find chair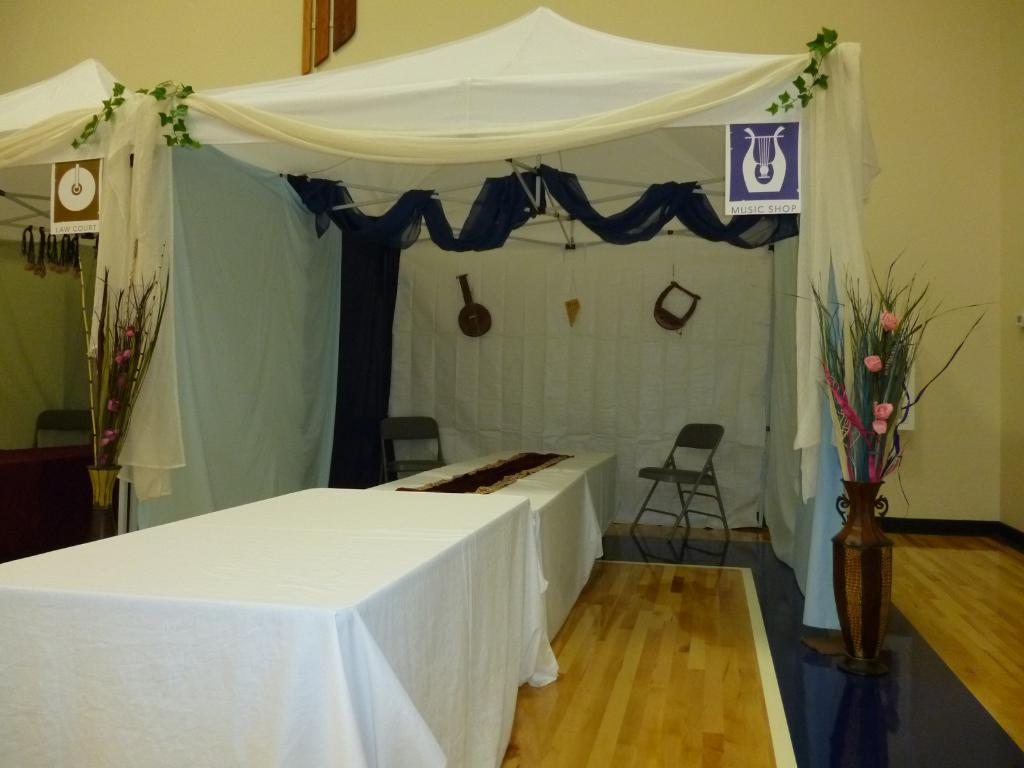
x1=36 y1=412 x2=99 y2=468
